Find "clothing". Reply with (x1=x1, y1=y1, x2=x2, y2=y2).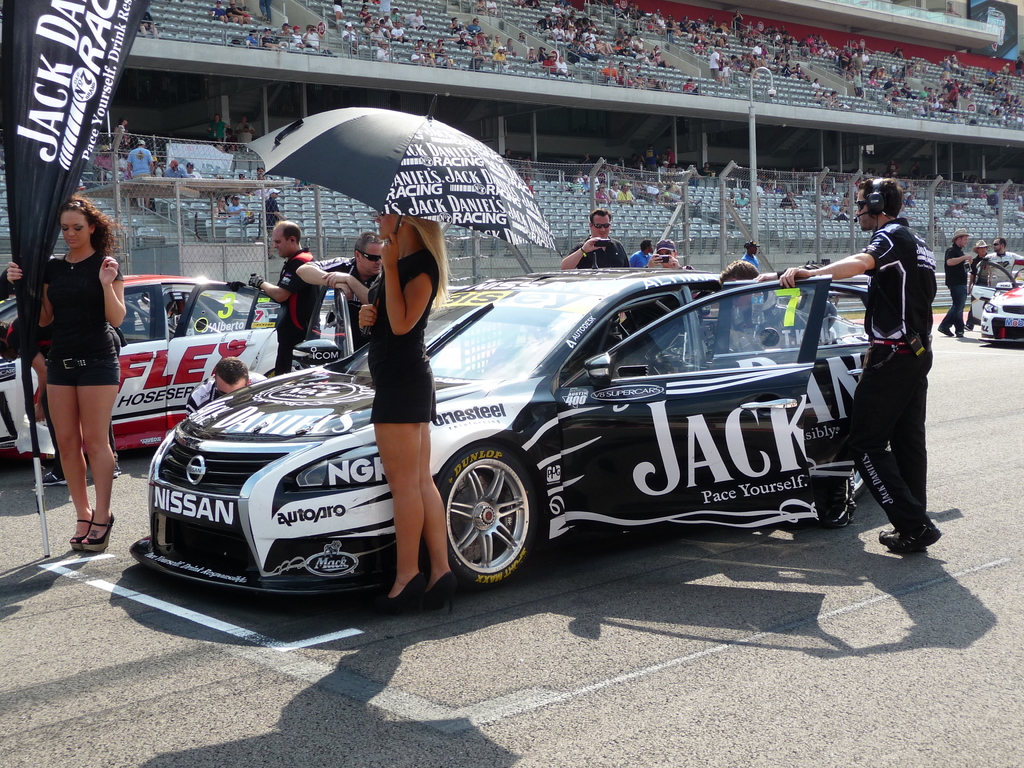
(x1=939, y1=225, x2=973, y2=357).
